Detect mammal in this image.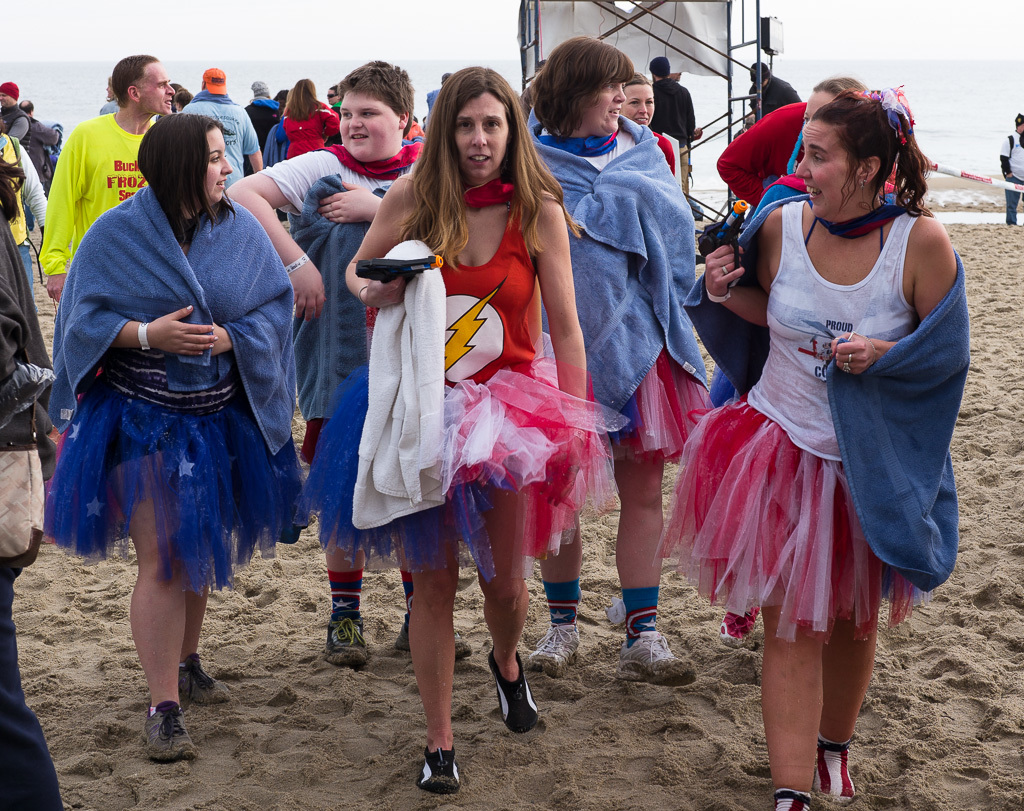
Detection: BBox(39, 52, 174, 303).
